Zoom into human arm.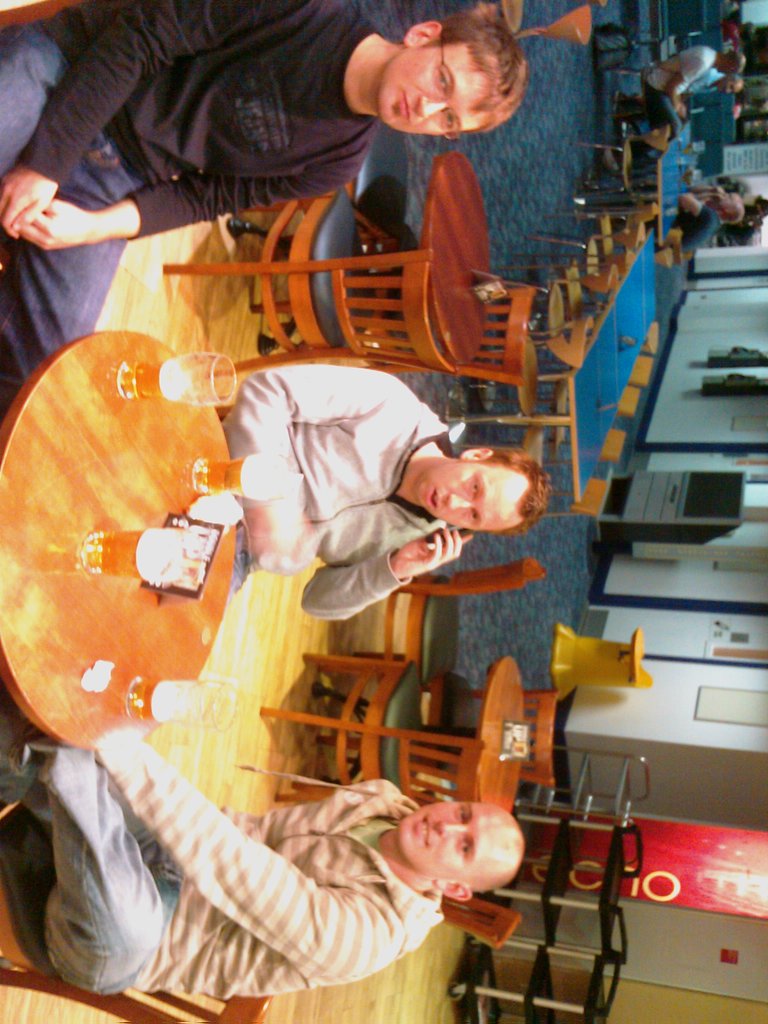
Zoom target: detection(110, 771, 438, 979).
